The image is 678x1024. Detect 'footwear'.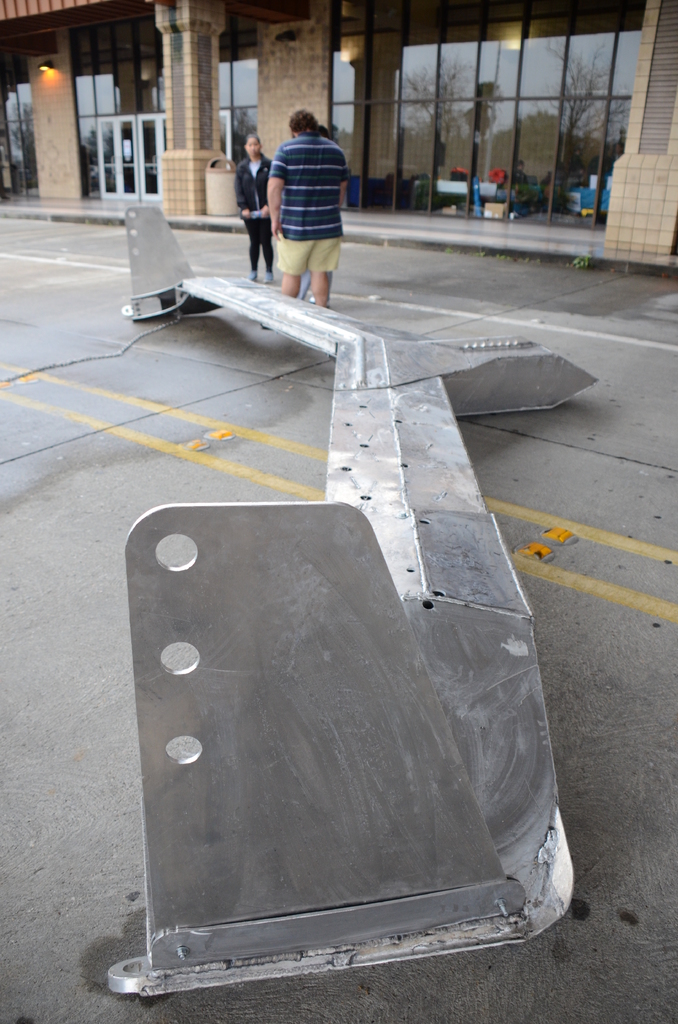
Detection: box(251, 274, 258, 282).
